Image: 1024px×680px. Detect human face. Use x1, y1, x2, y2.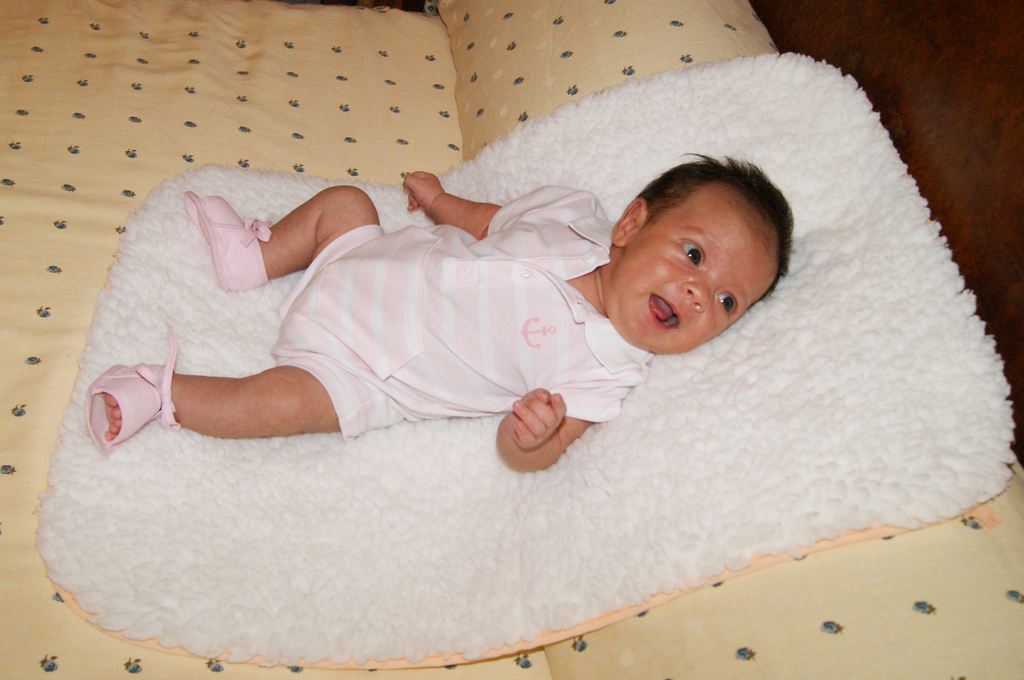
612, 211, 771, 353.
